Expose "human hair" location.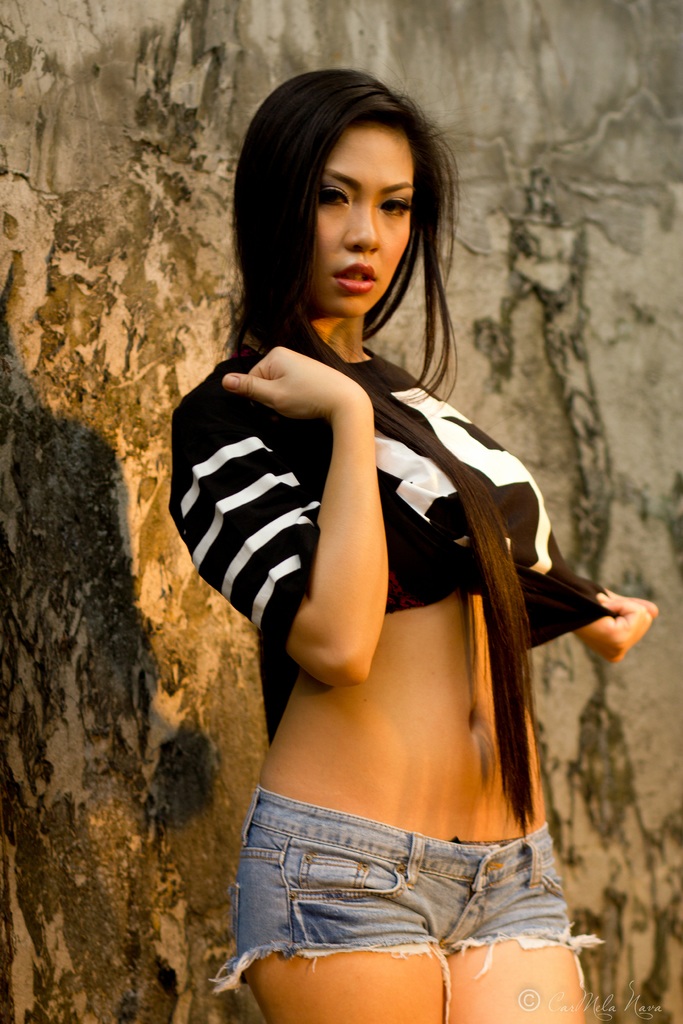
Exposed at box(230, 92, 455, 402).
